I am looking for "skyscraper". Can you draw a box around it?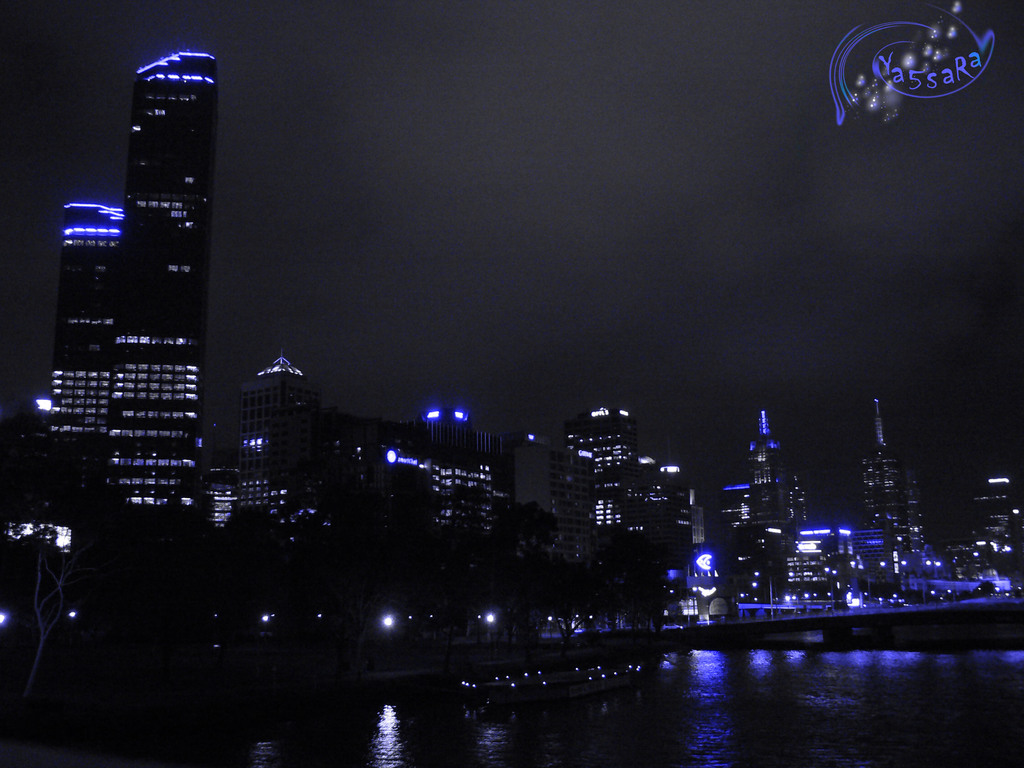
Sure, the bounding box is 787,522,925,597.
